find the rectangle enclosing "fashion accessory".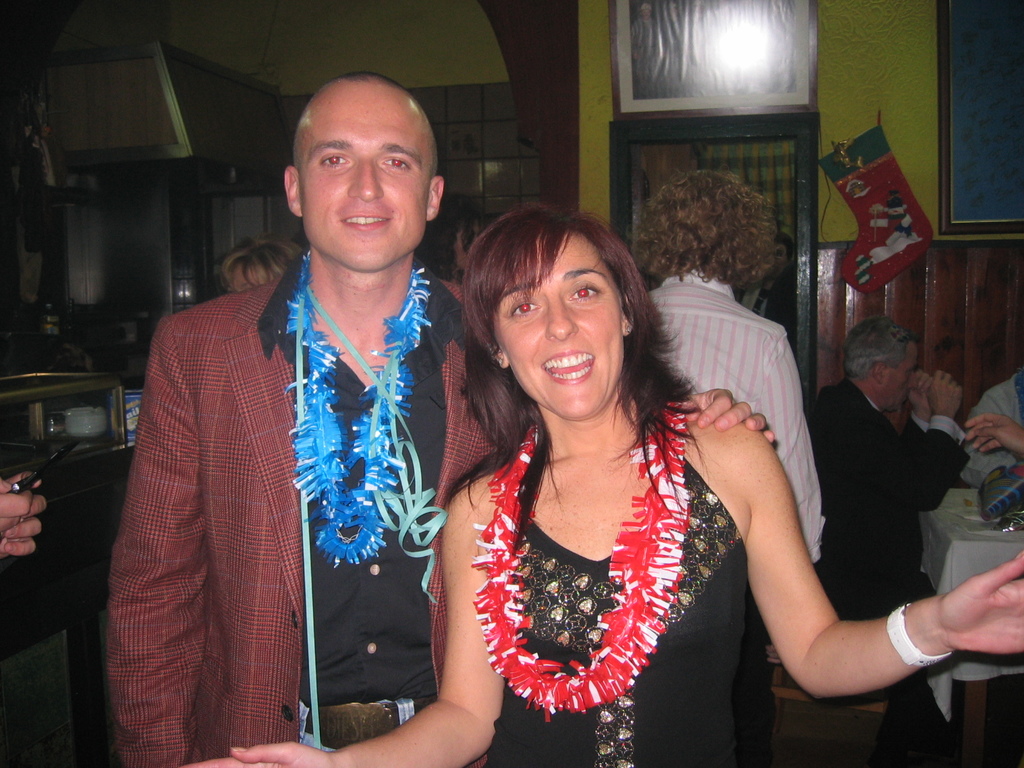
bbox=[886, 604, 944, 669].
